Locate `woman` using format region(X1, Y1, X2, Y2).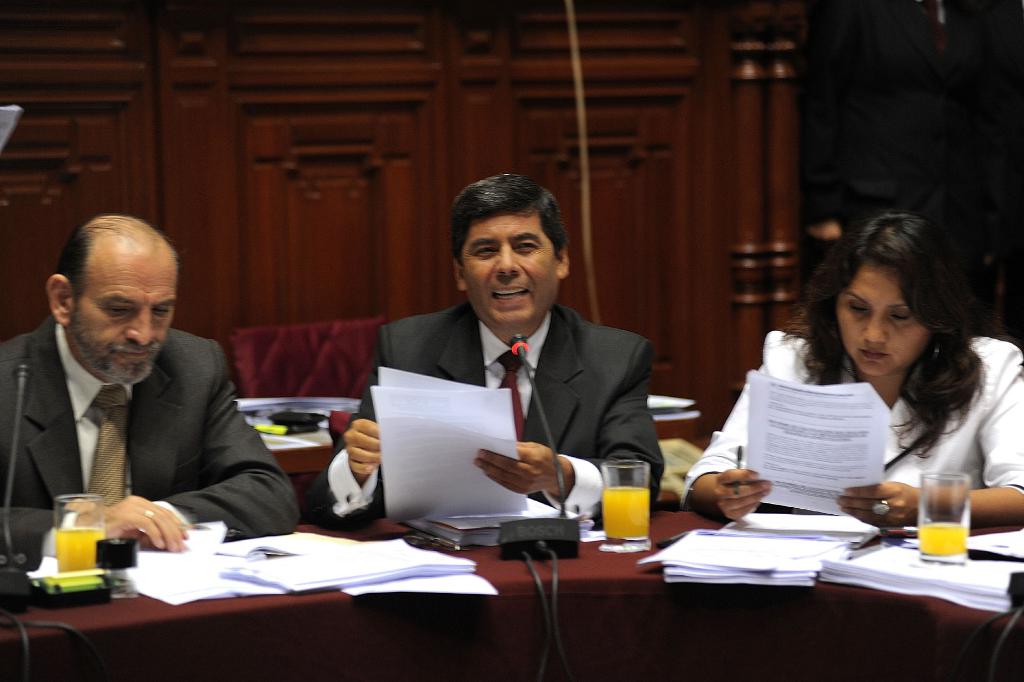
region(733, 219, 1011, 548).
